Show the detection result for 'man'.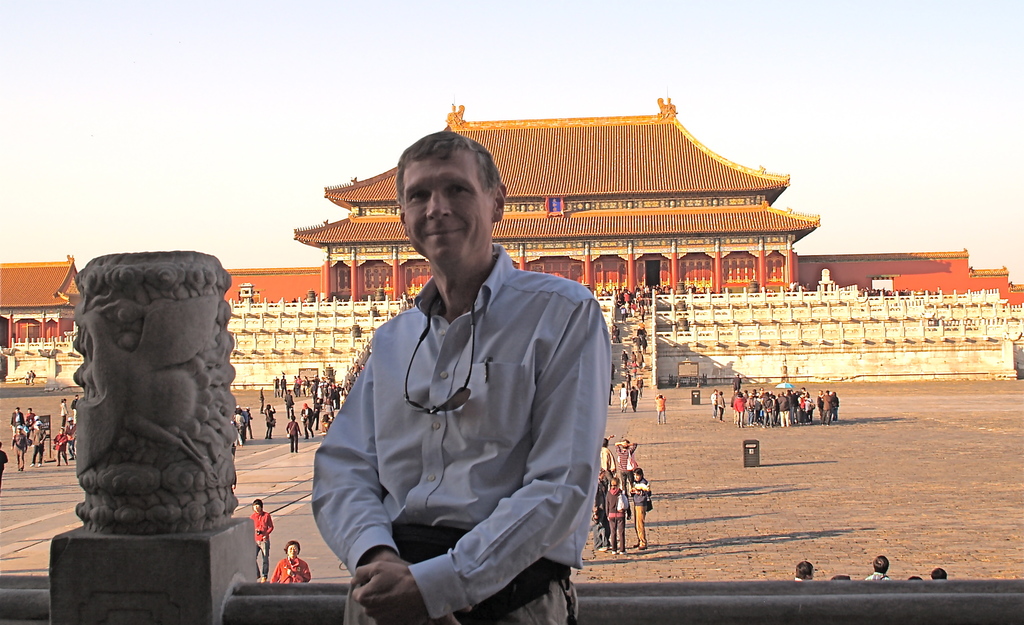
detection(26, 406, 41, 427).
